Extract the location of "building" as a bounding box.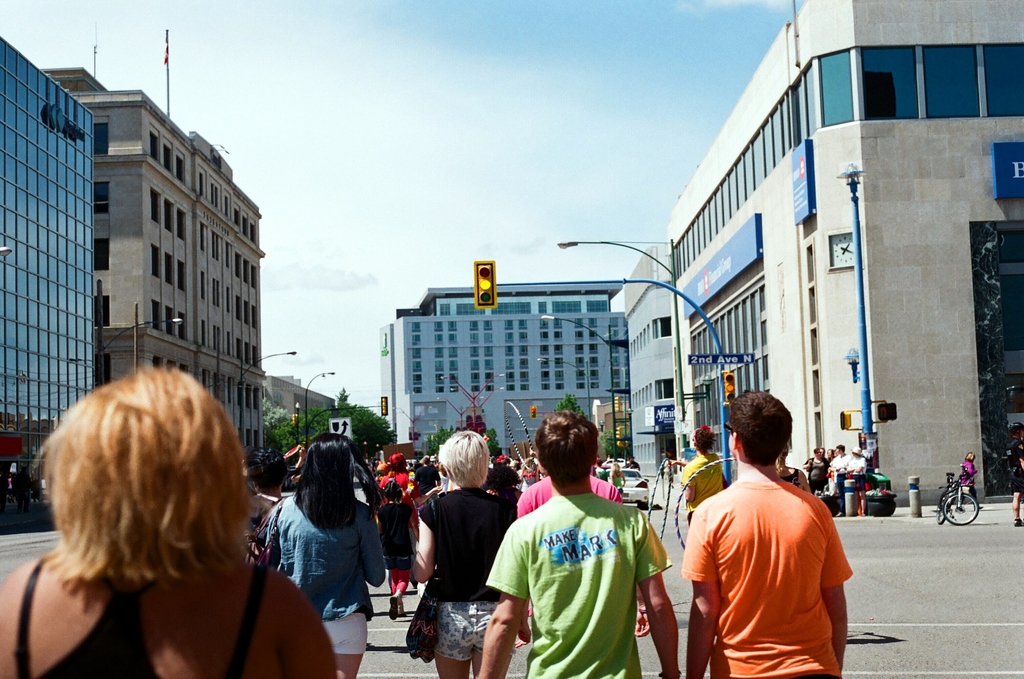
detection(379, 0, 1023, 507).
